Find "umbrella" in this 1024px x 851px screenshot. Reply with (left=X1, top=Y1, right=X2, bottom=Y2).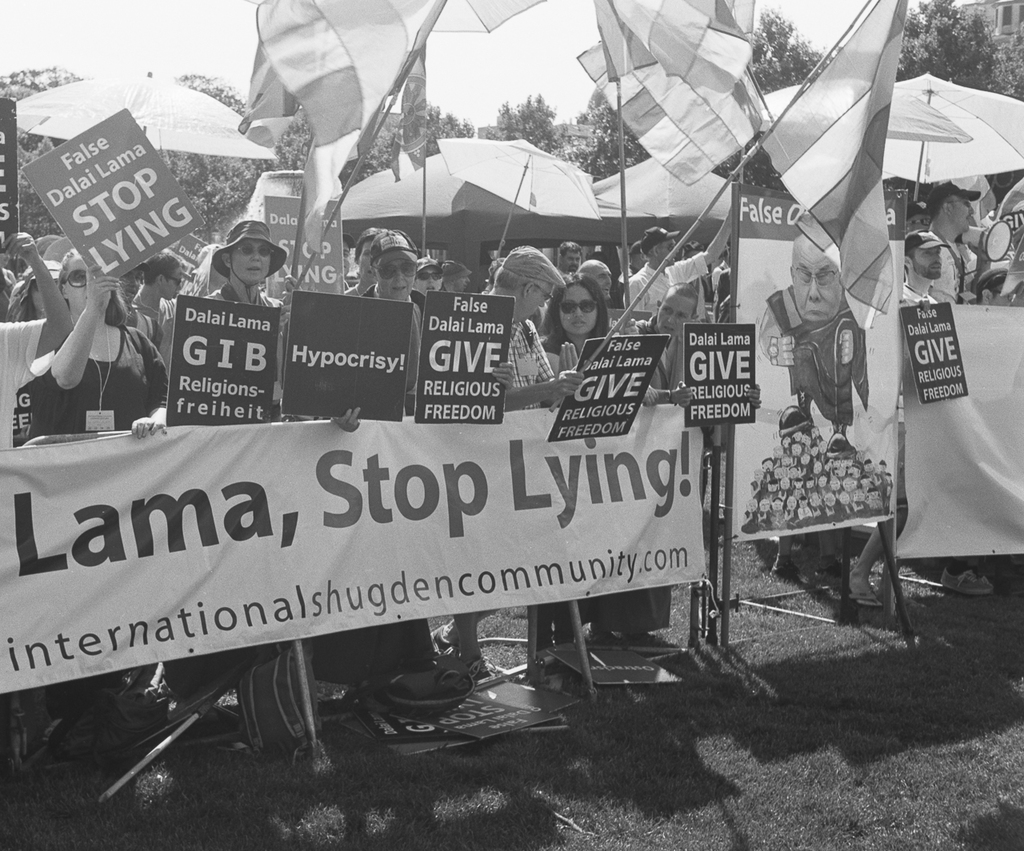
(left=758, top=70, right=980, bottom=145).
